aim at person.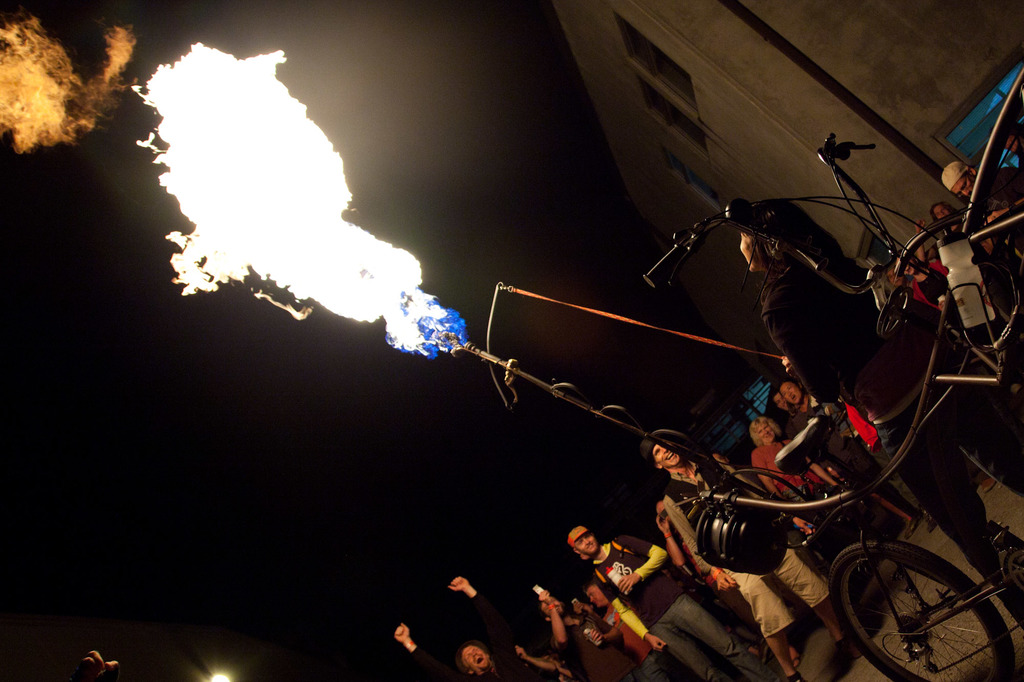
Aimed at select_region(582, 569, 664, 681).
